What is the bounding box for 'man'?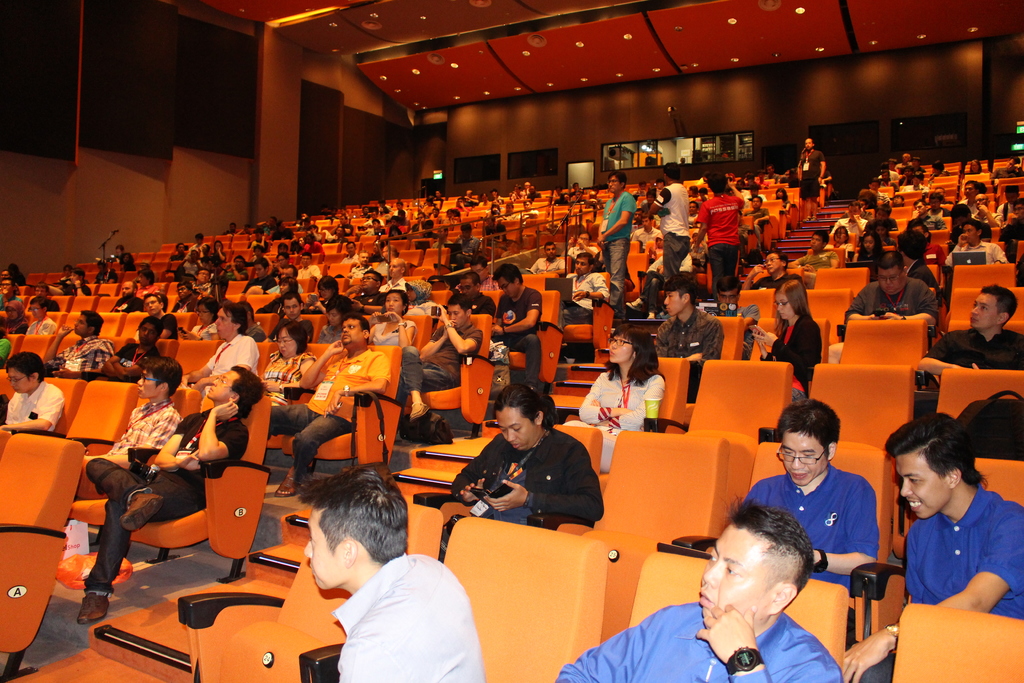
<box>972,188,999,229</box>.
